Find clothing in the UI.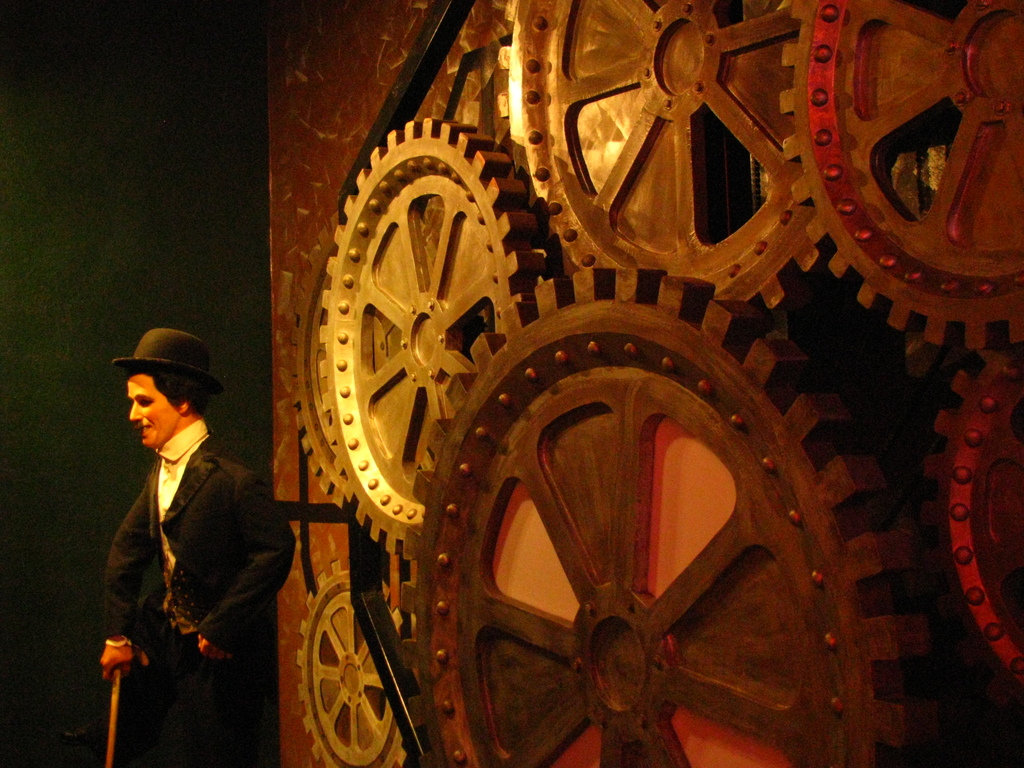
UI element at [97,424,292,763].
